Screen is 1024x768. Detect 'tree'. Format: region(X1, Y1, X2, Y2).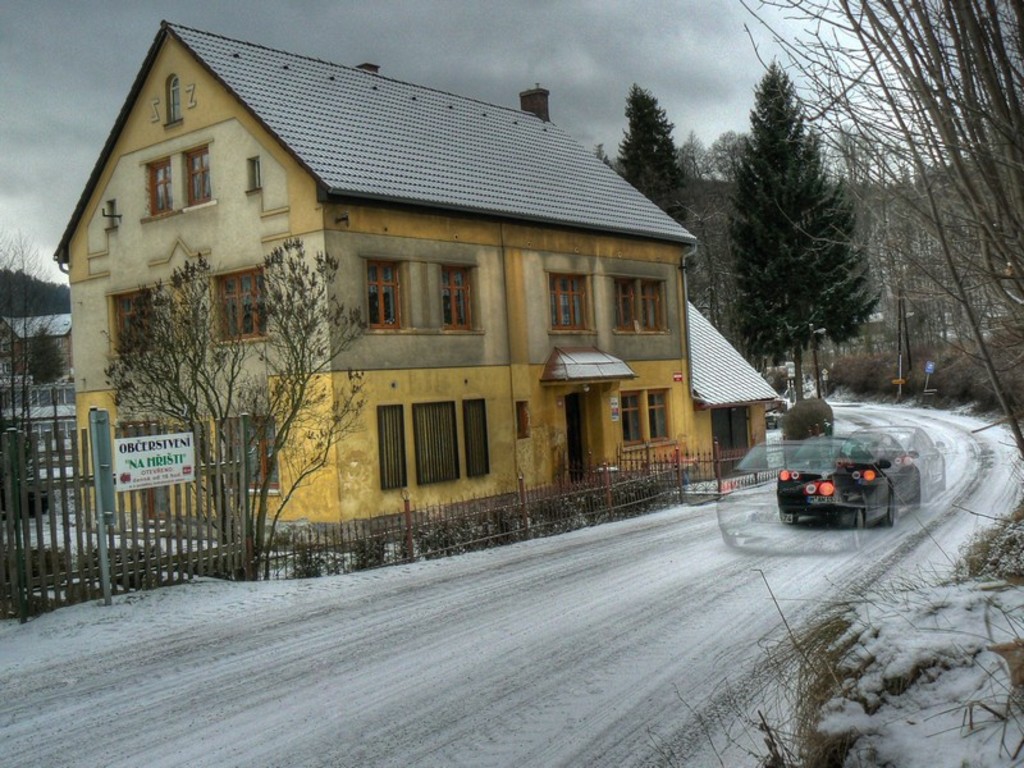
region(613, 65, 685, 184).
